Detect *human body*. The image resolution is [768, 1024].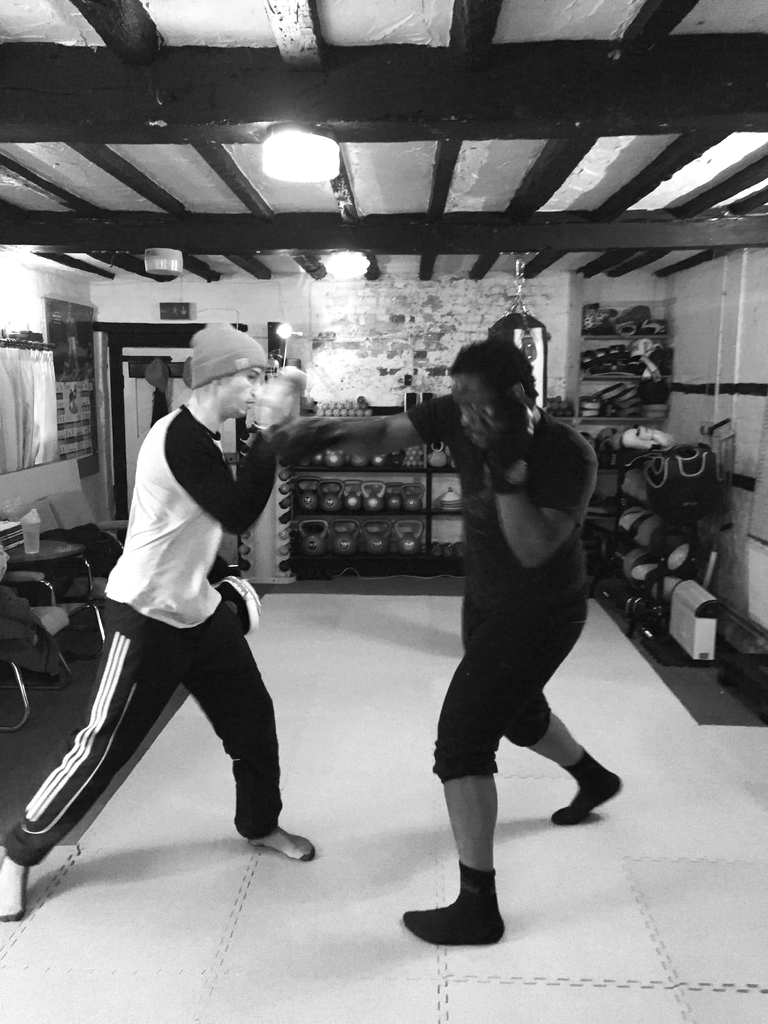
{"x1": 321, "y1": 397, "x2": 620, "y2": 942}.
